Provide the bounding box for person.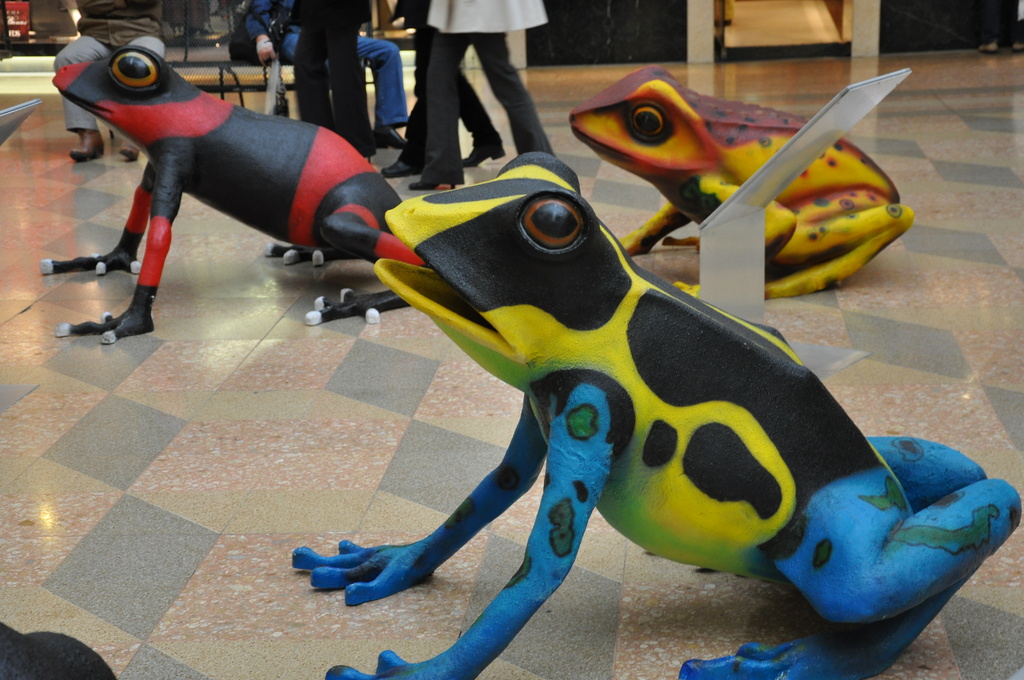
locate(291, 0, 377, 164).
